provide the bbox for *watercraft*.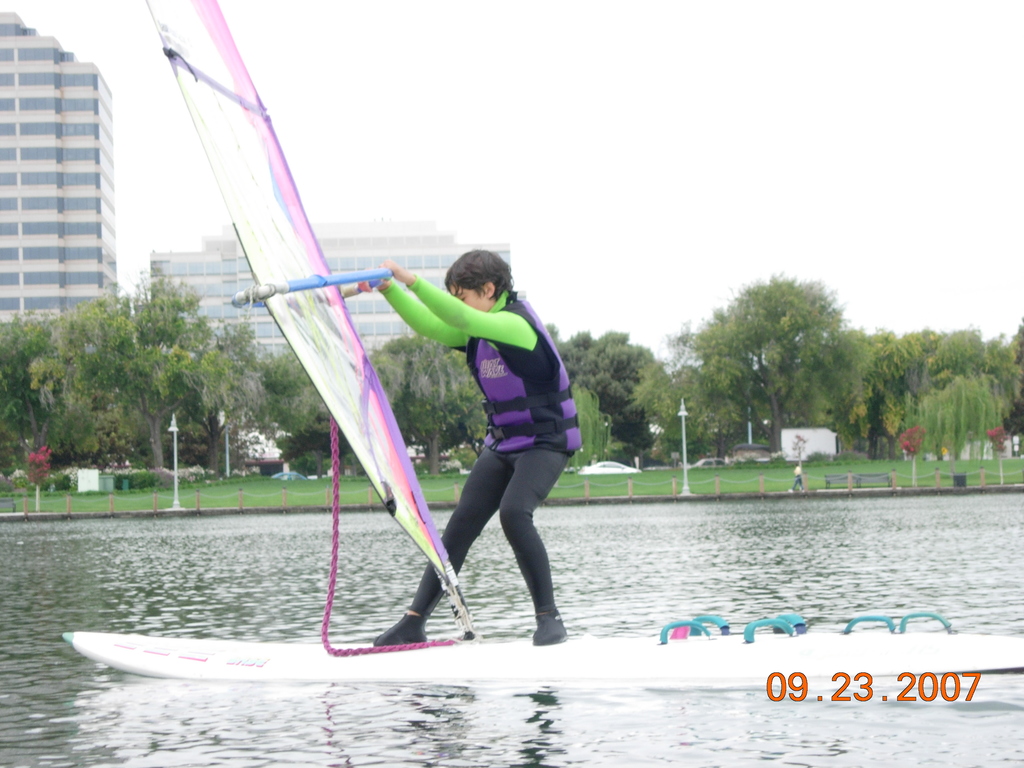
[154, 74, 902, 694].
